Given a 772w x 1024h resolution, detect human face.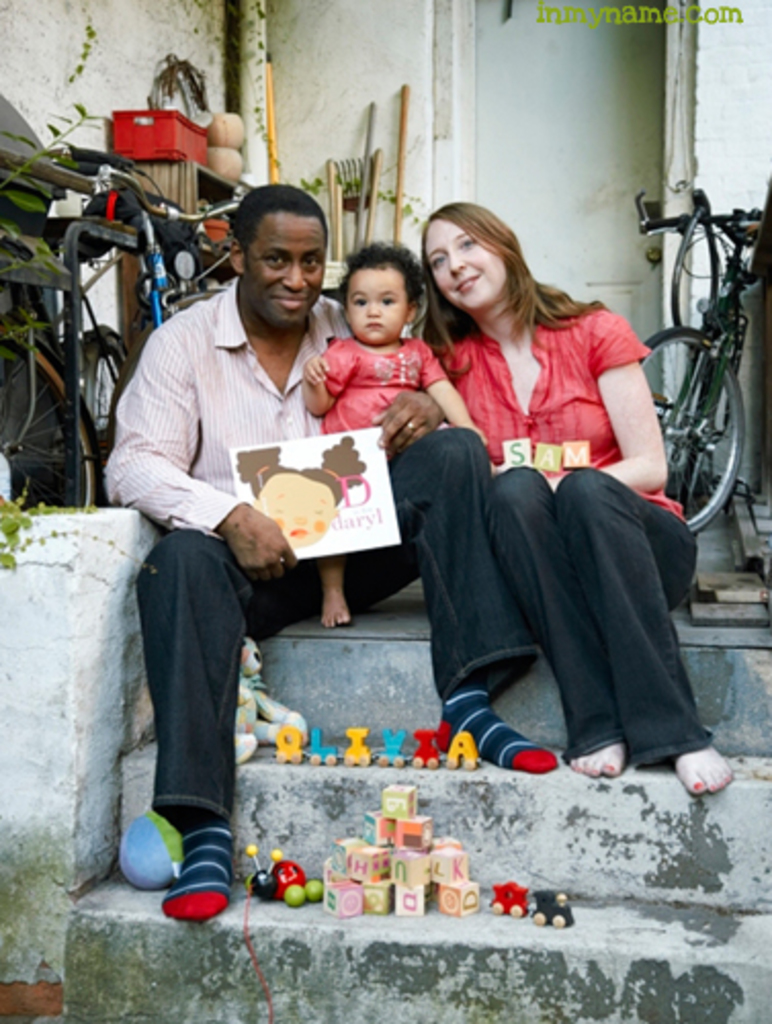
(x1=426, y1=211, x2=508, y2=309).
